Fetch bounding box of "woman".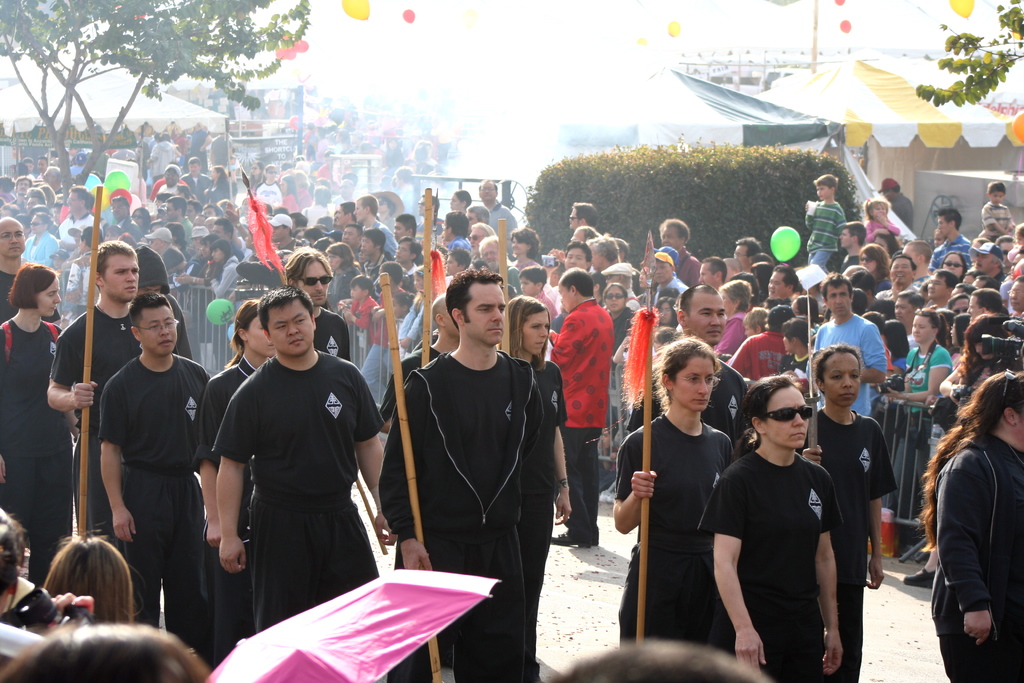
Bbox: pyautogui.locateOnScreen(17, 210, 60, 272).
